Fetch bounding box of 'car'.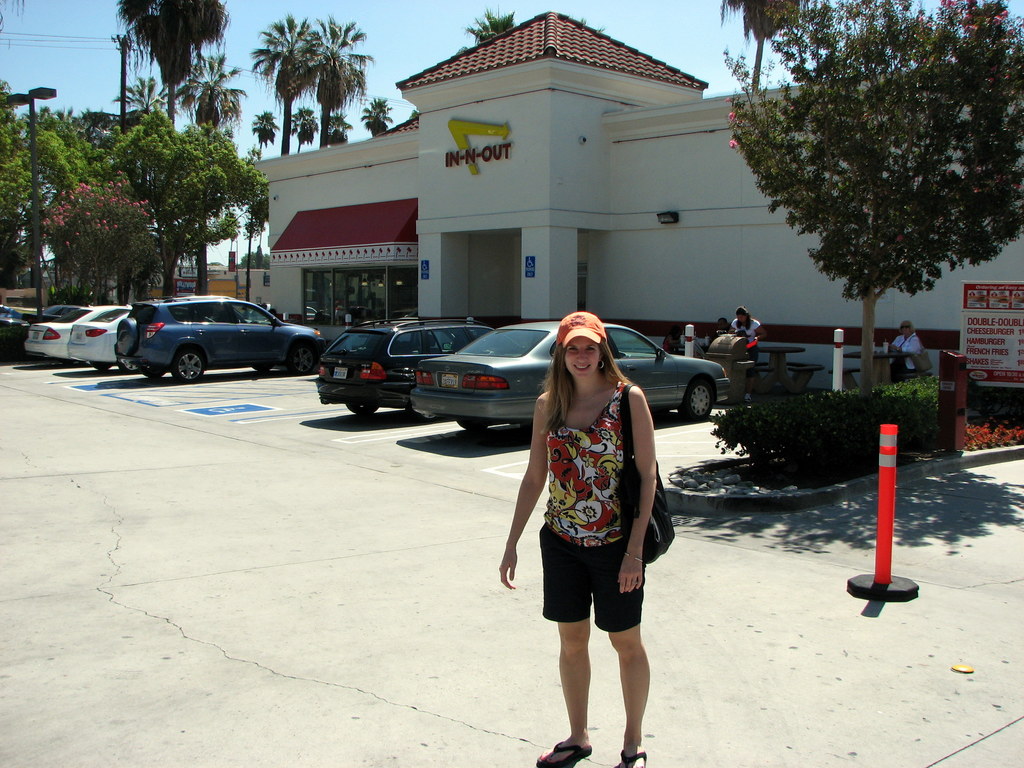
Bbox: 314, 316, 499, 420.
